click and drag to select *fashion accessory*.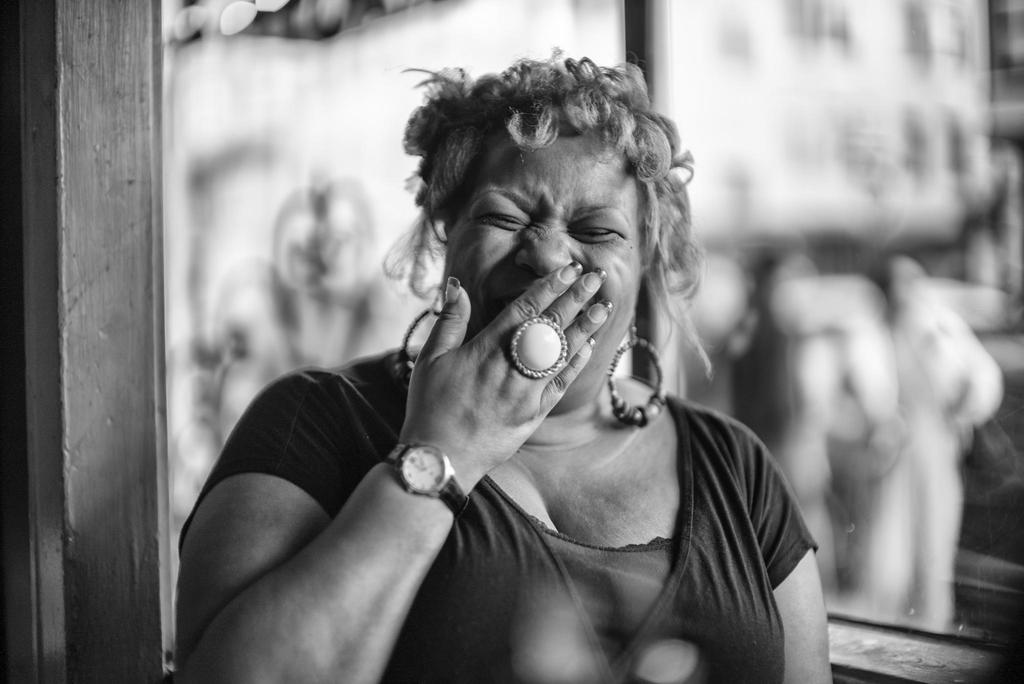
Selection: 582/266/608/289.
